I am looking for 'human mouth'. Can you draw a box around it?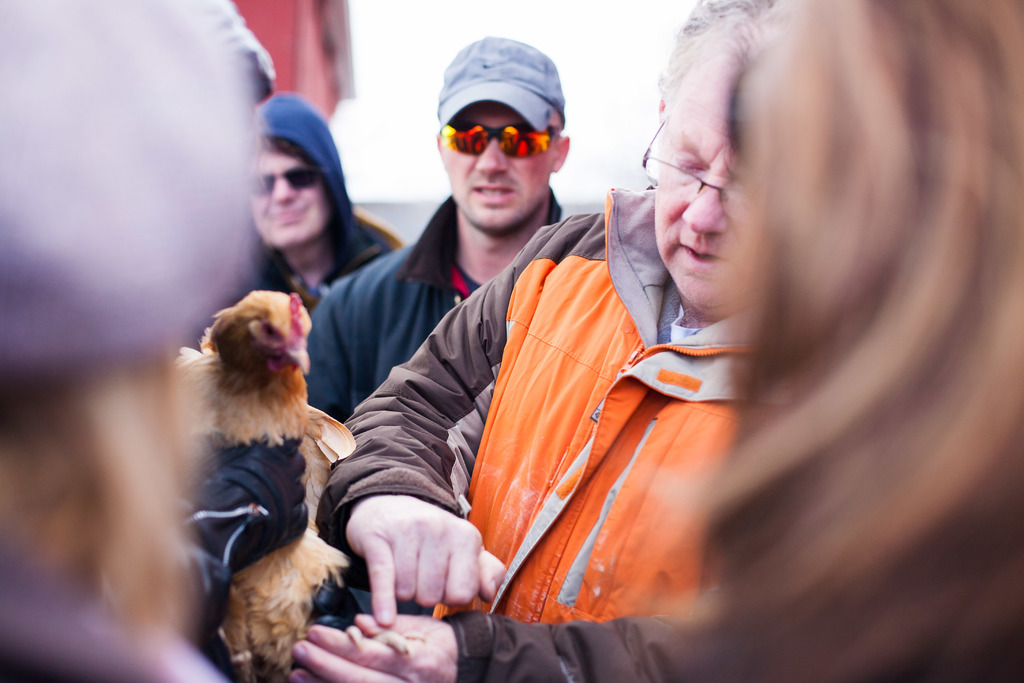
Sure, the bounding box is crop(265, 205, 310, 222).
